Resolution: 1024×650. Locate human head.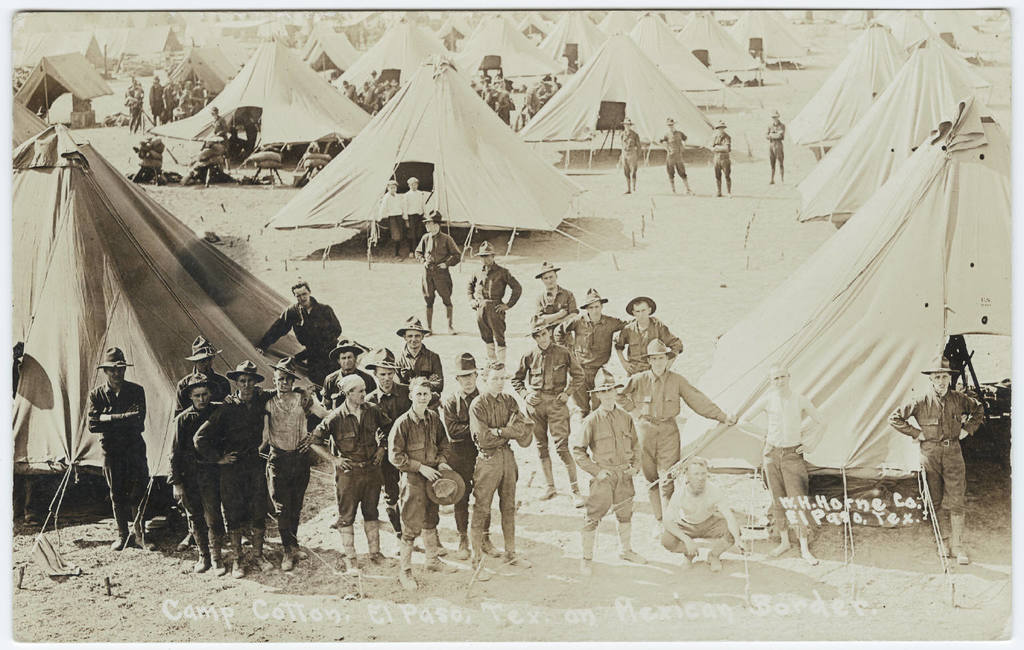
[left=385, top=179, right=399, bottom=197].
